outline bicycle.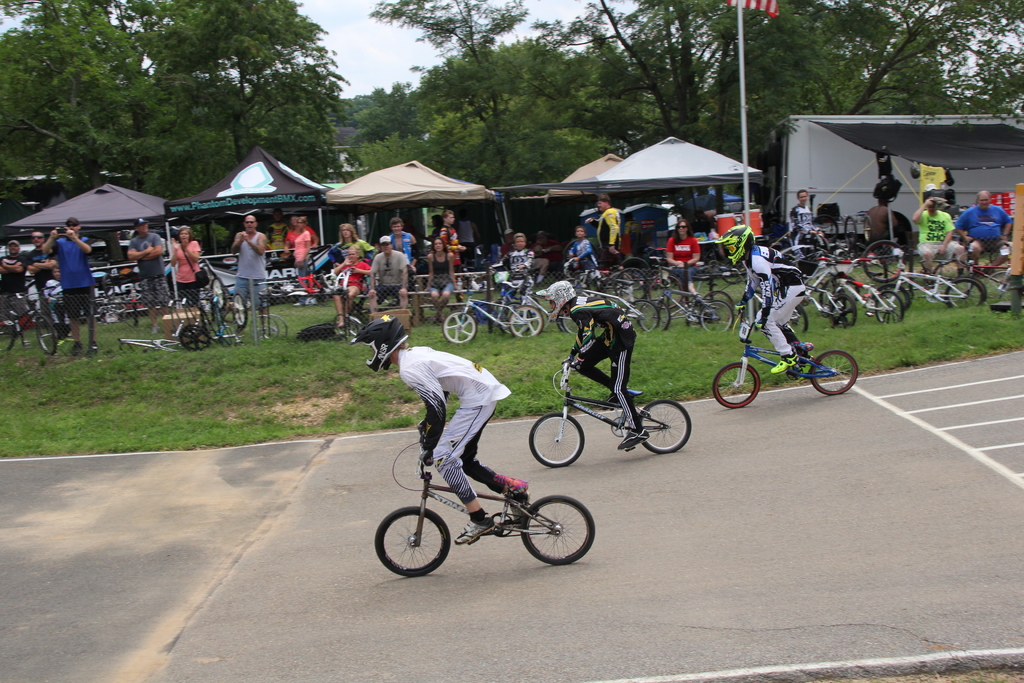
Outline: select_region(948, 251, 1023, 315).
